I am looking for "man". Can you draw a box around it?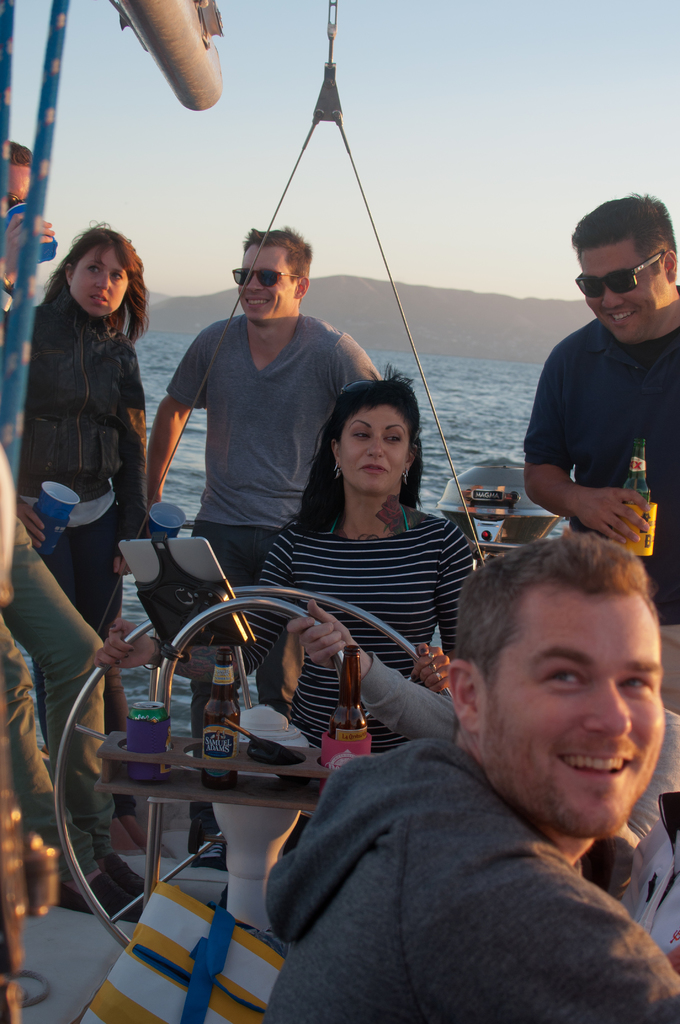
Sure, the bounding box is <region>0, 142, 83, 465</region>.
